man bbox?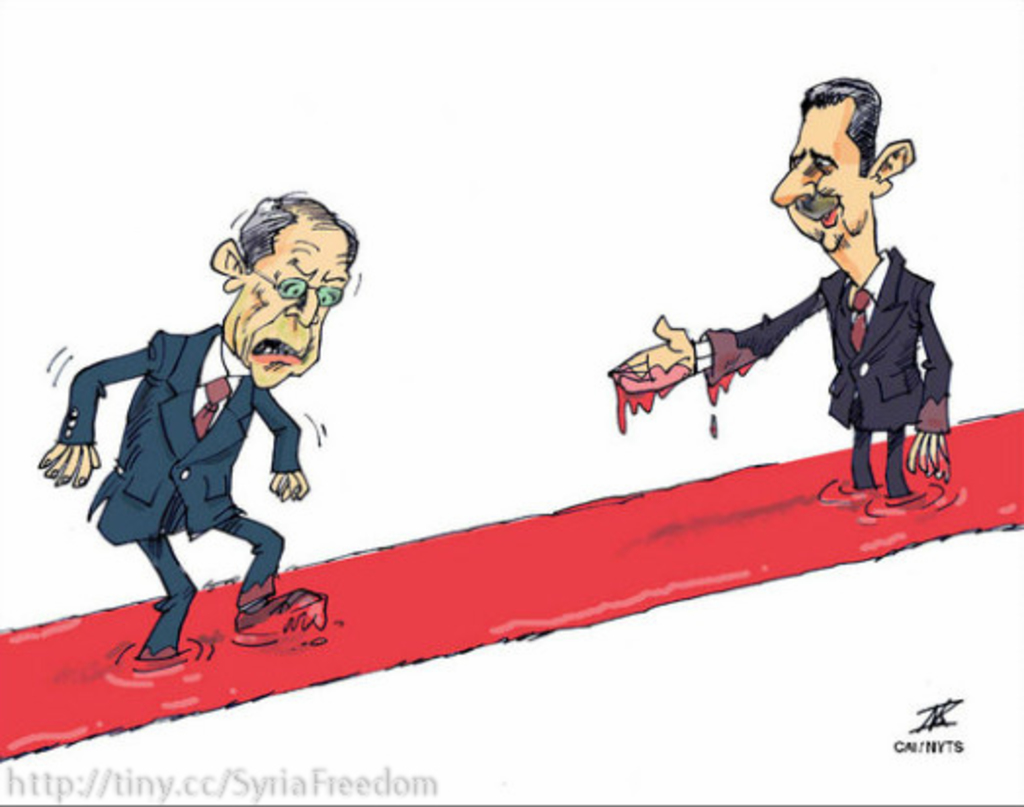
left=35, top=219, right=346, bottom=641
